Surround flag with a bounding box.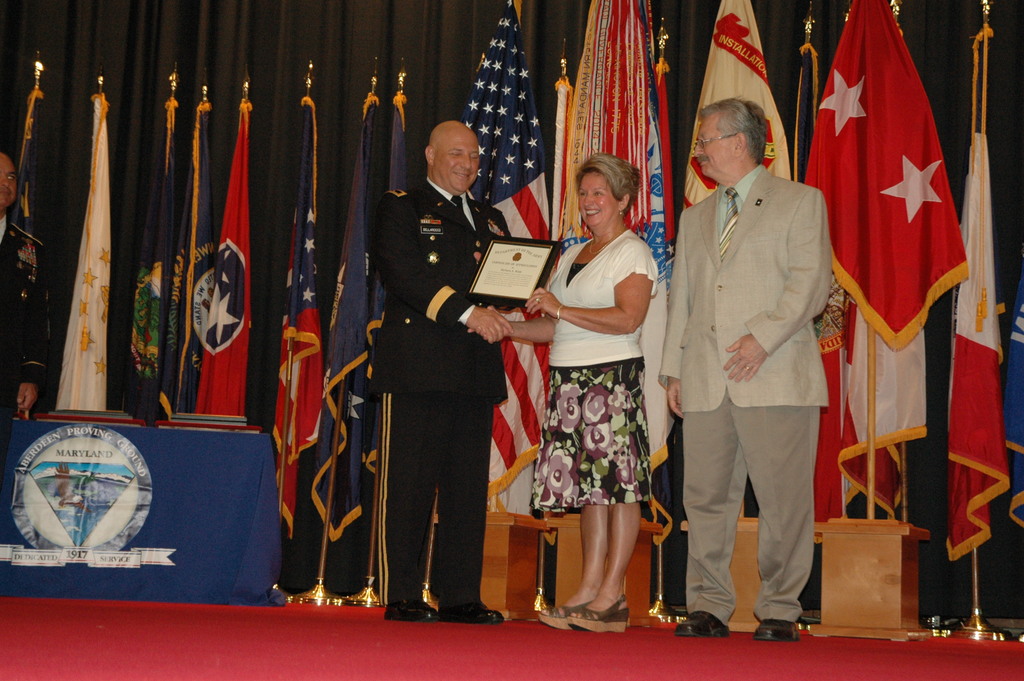
Rect(164, 94, 212, 415).
